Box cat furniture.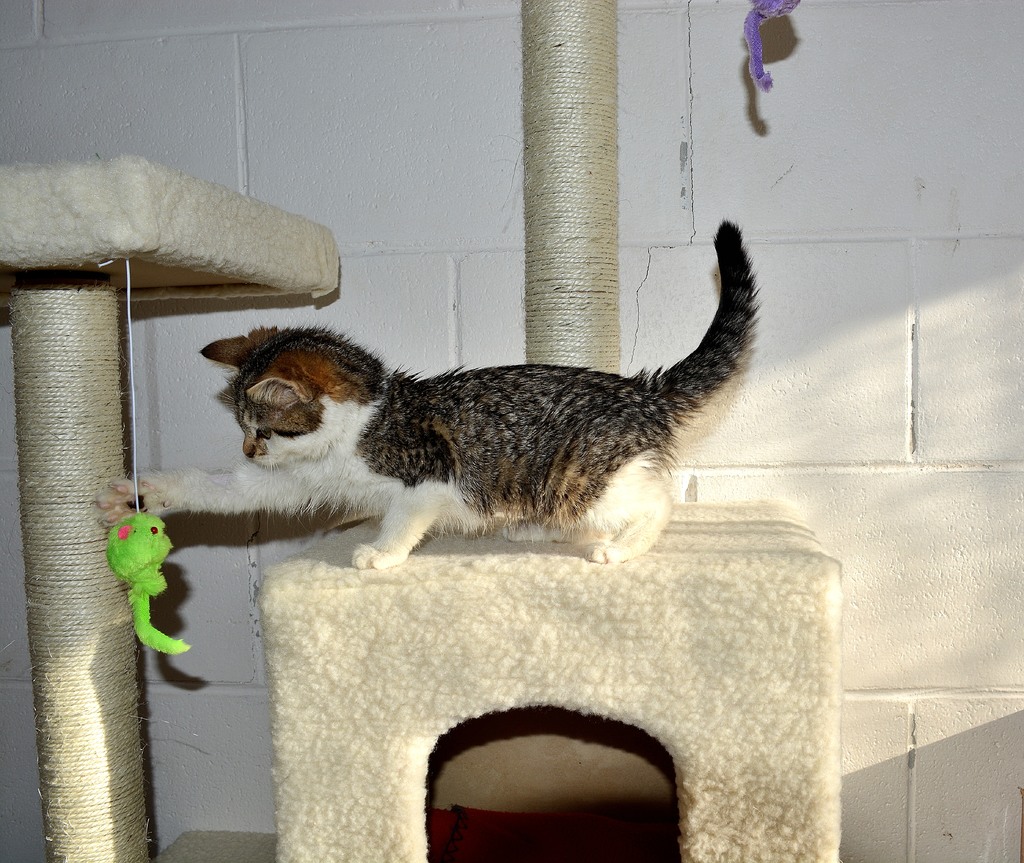
select_region(0, 0, 841, 862).
